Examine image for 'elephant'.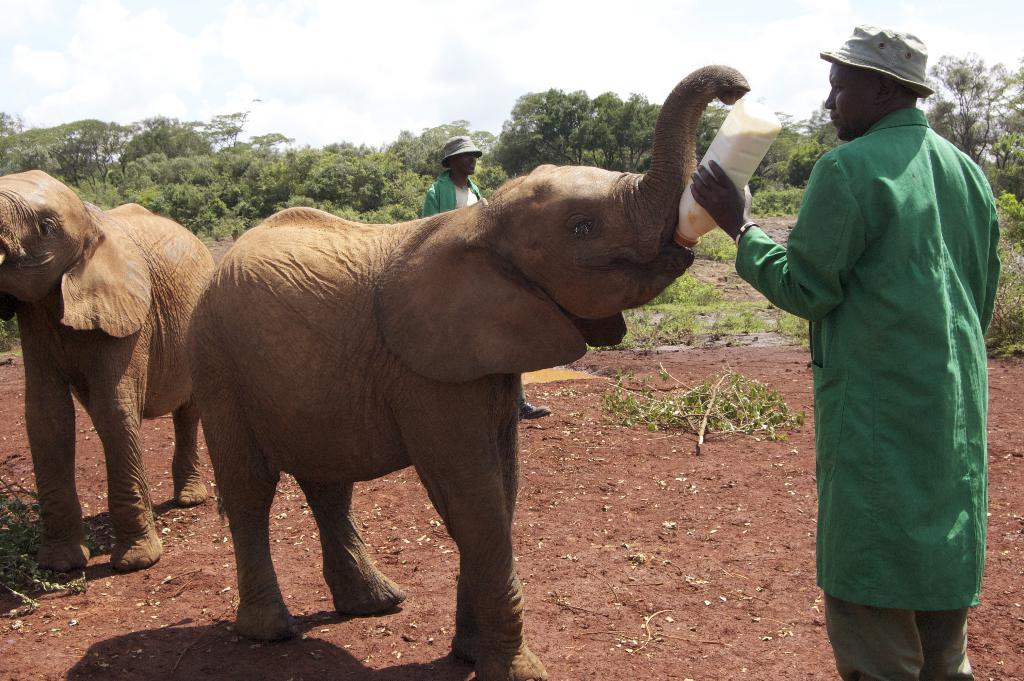
Examination result: [0,175,220,605].
